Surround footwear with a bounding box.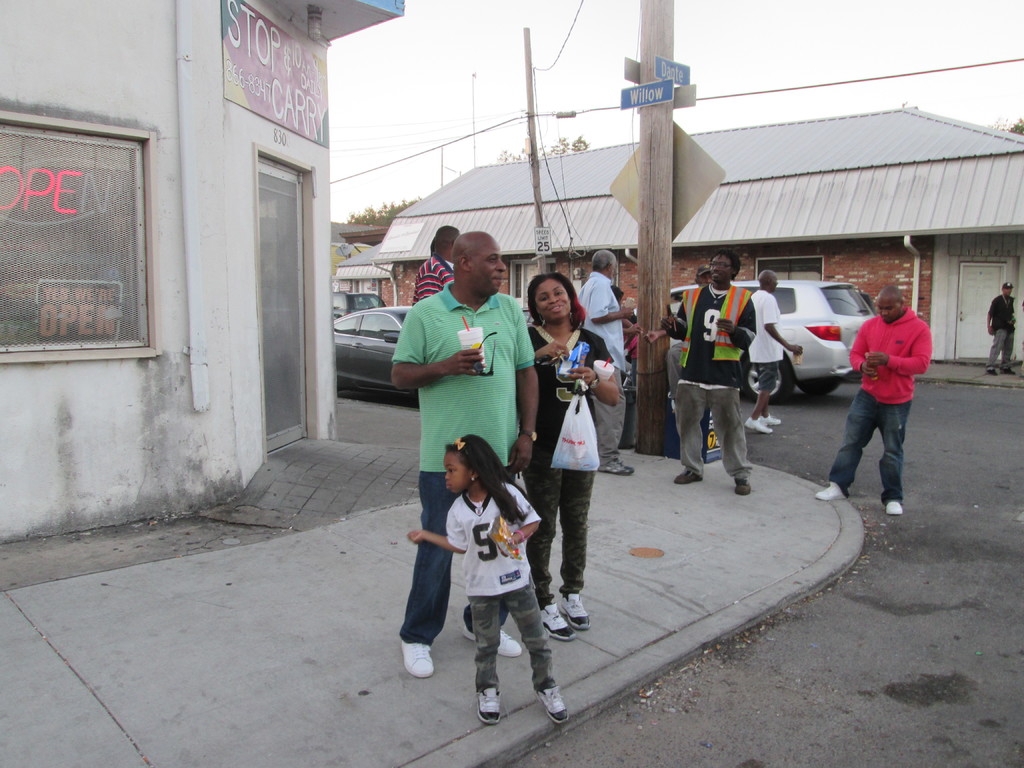
bbox(734, 477, 753, 498).
